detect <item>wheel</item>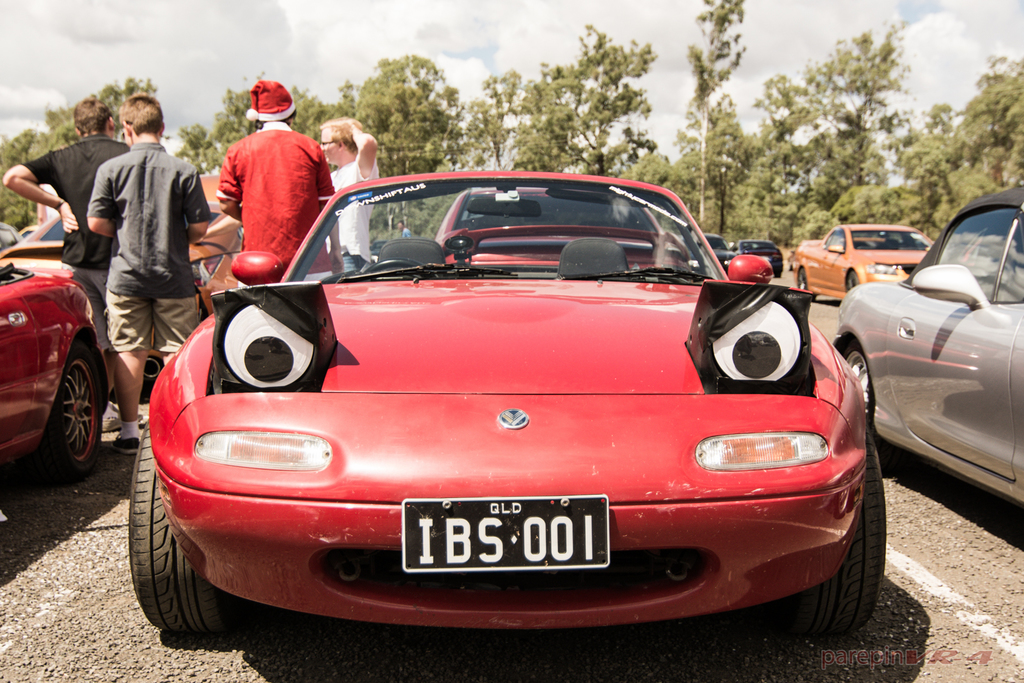
(353, 261, 419, 275)
